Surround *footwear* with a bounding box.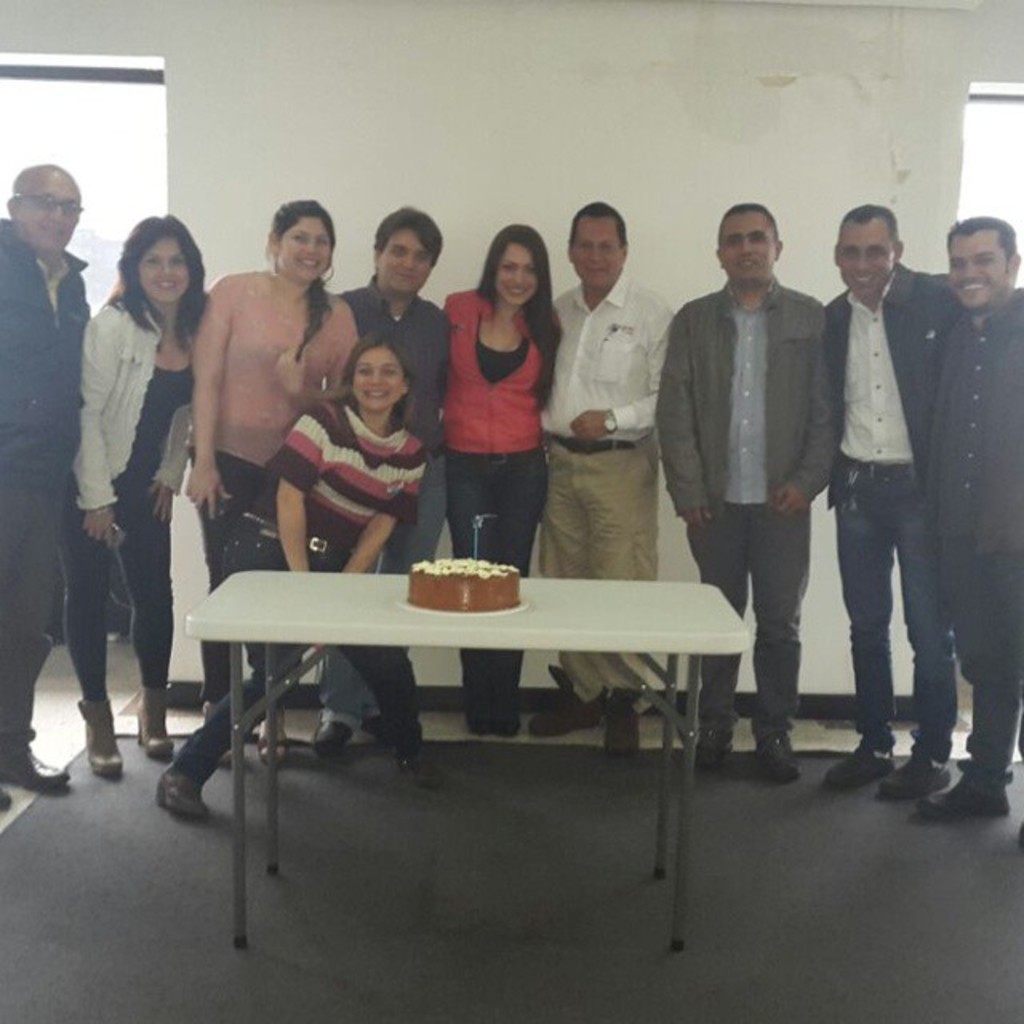
365:715:421:747.
